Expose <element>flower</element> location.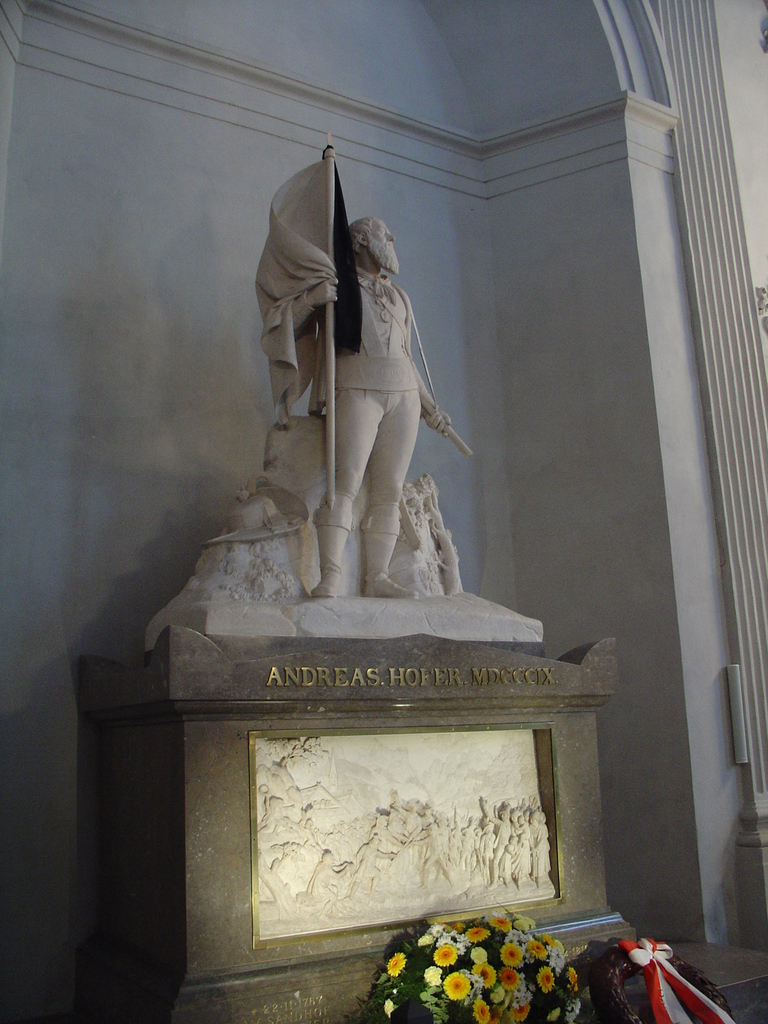
Exposed at [x1=428, y1=920, x2=442, y2=939].
